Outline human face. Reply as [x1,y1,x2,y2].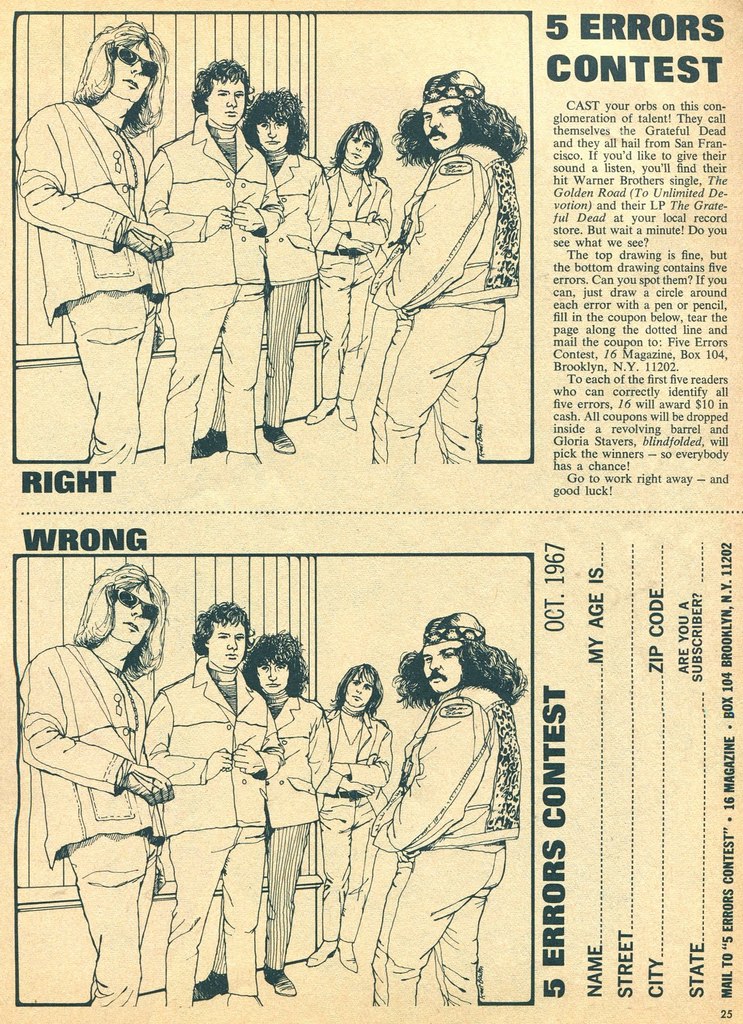
[209,622,246,669].
